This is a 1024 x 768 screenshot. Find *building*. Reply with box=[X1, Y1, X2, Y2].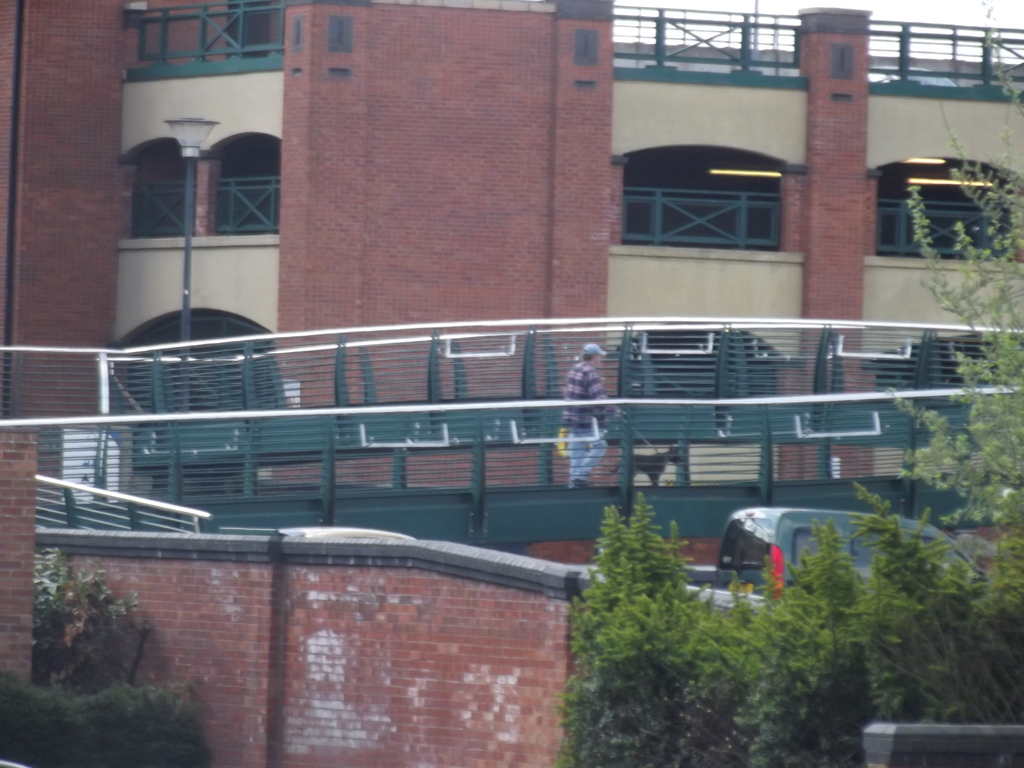
box=[0, 0, 1023, 767].
